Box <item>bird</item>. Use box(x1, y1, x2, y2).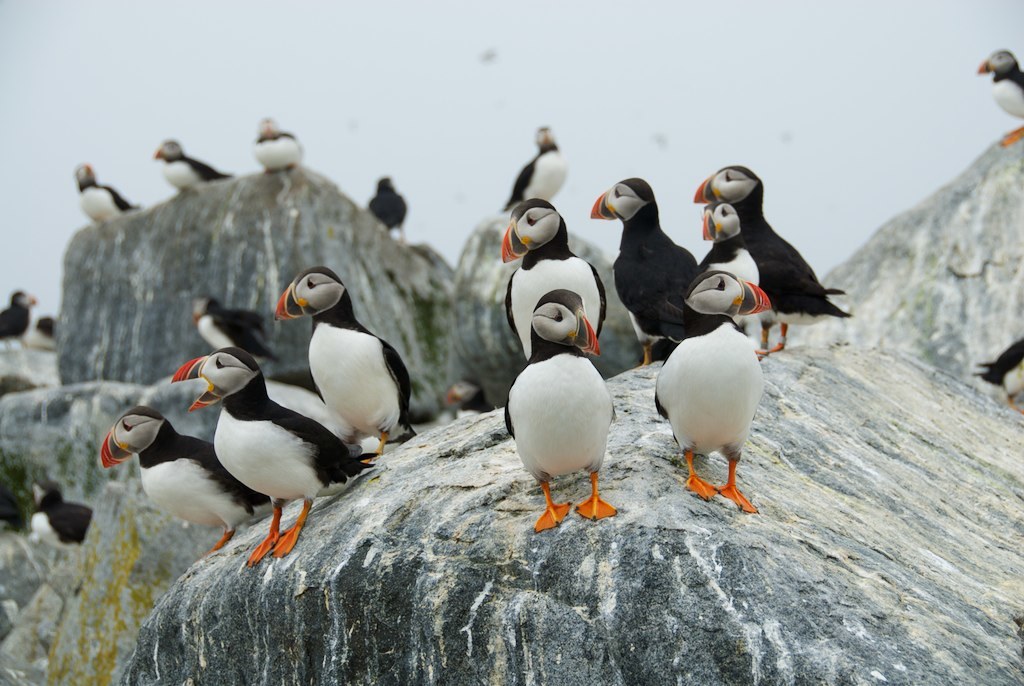
box(503, 285, 618, 539).
